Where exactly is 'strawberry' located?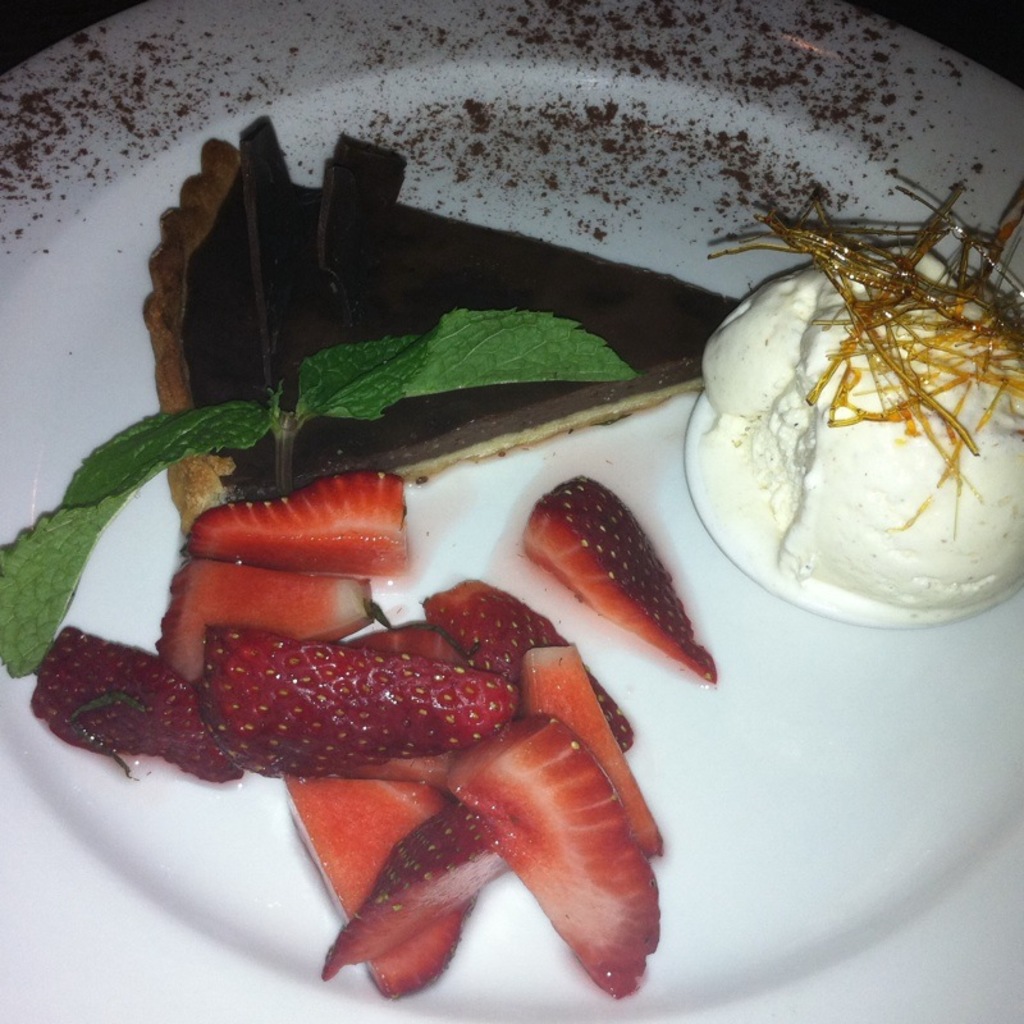
Its bounding box is region(317, 806, 518, 977).
